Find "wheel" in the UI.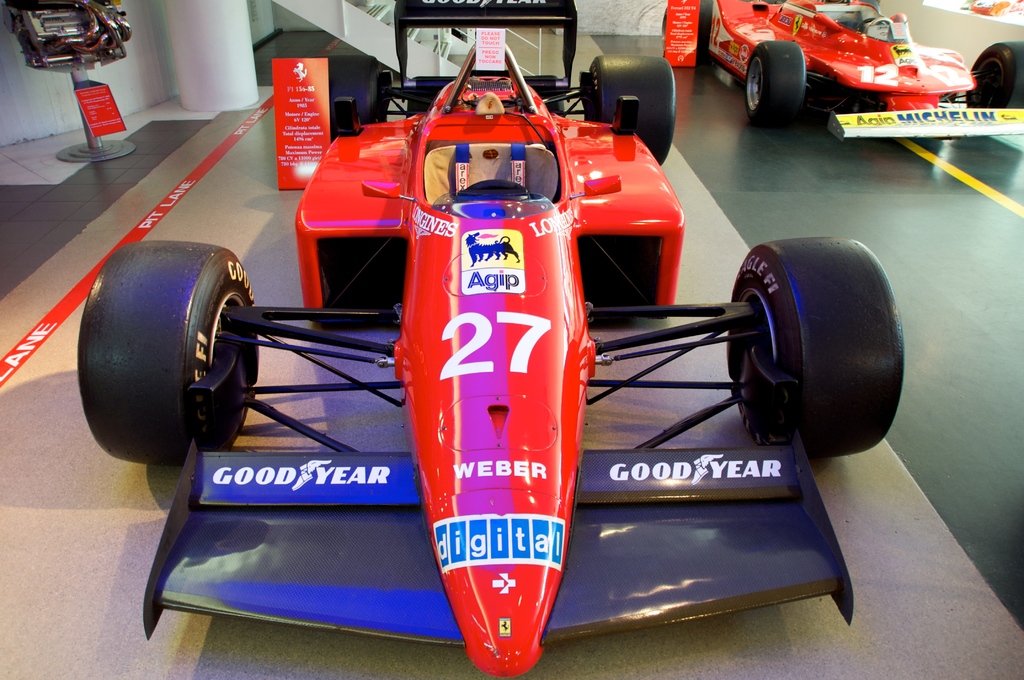
UI element at box(328, 49, 384, 122).
